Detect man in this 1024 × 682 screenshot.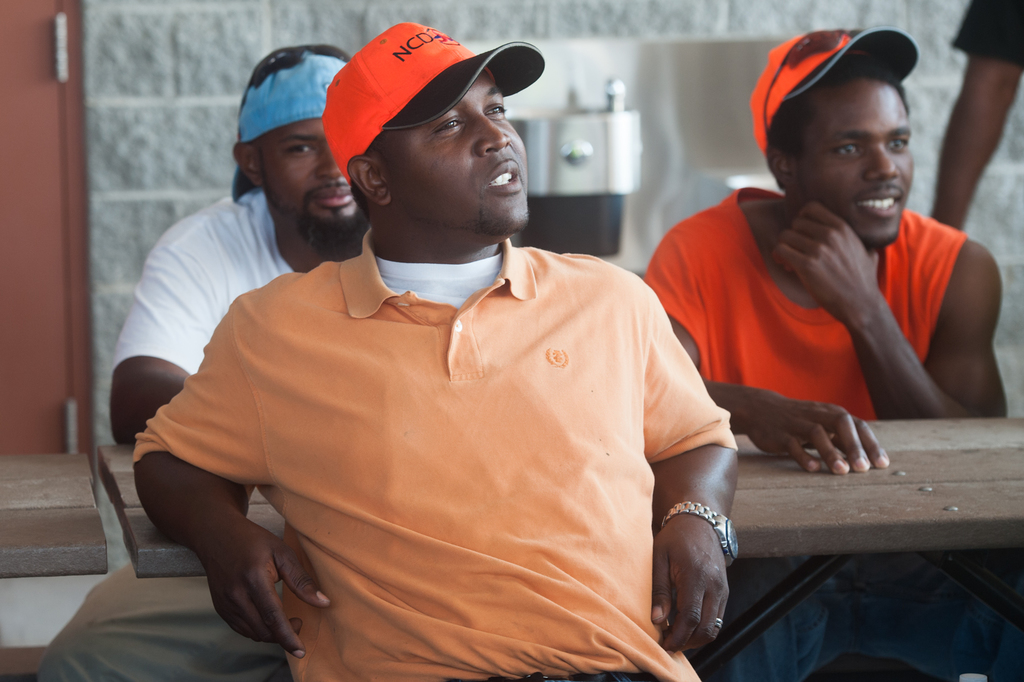
Detection: <box>645,24,1023,681</box>.
